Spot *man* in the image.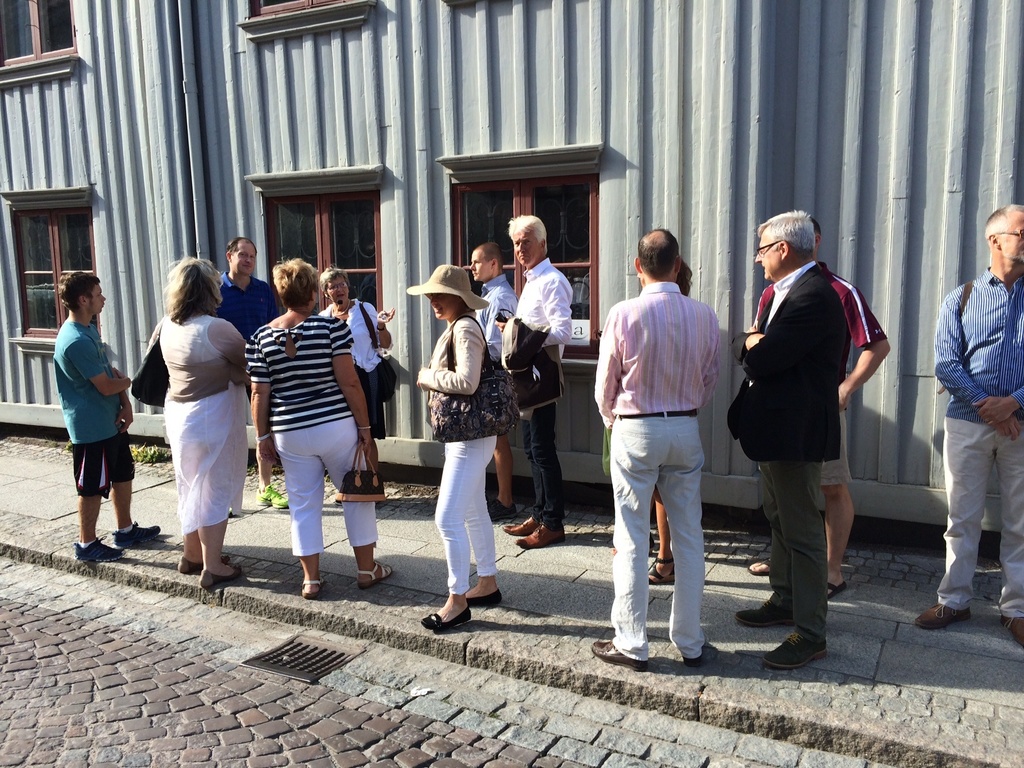
*man* found at bbox=(747, 214, 892, 600).
